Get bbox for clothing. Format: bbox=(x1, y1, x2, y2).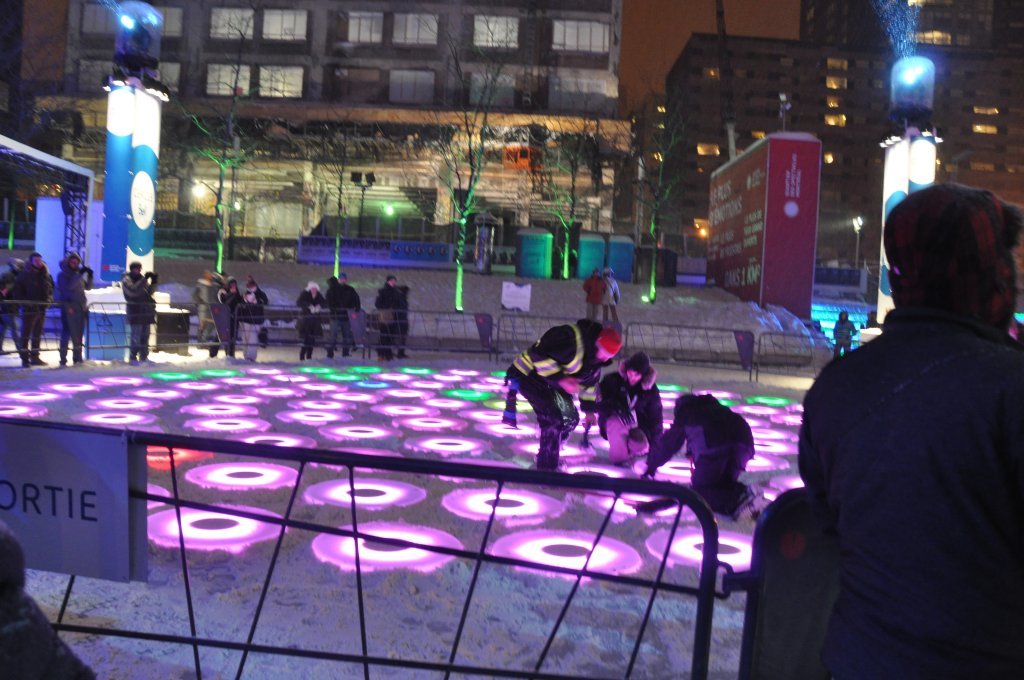
bbox=(202, 285, 232, 351).
